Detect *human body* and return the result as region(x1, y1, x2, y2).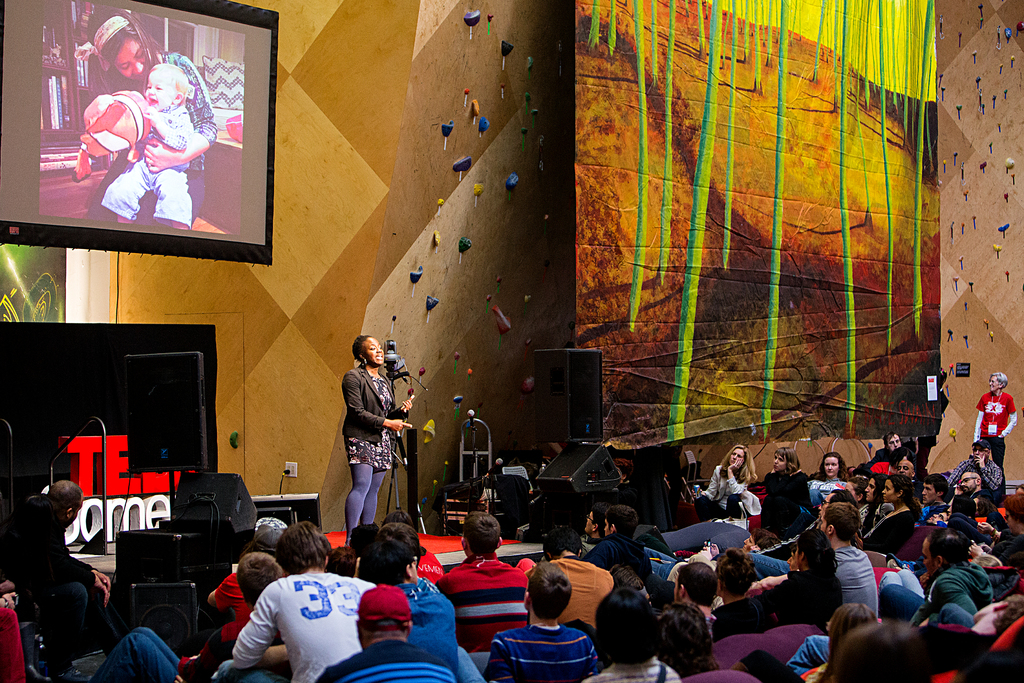
region(0, 498, 126, 682).
